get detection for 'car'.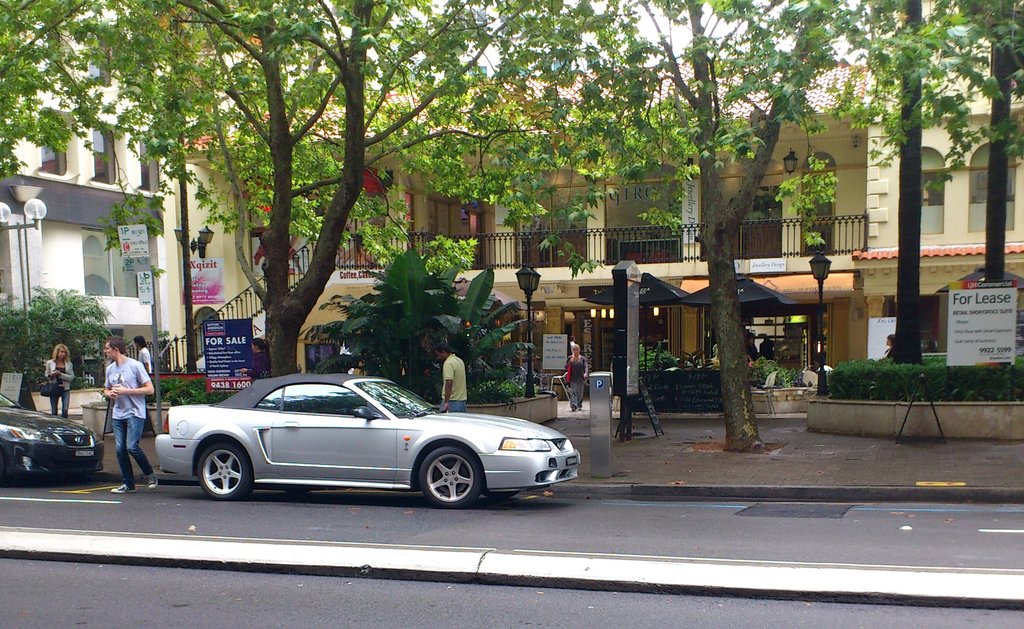
Detection: (left=0, top=390, right=108, bottom=482).
